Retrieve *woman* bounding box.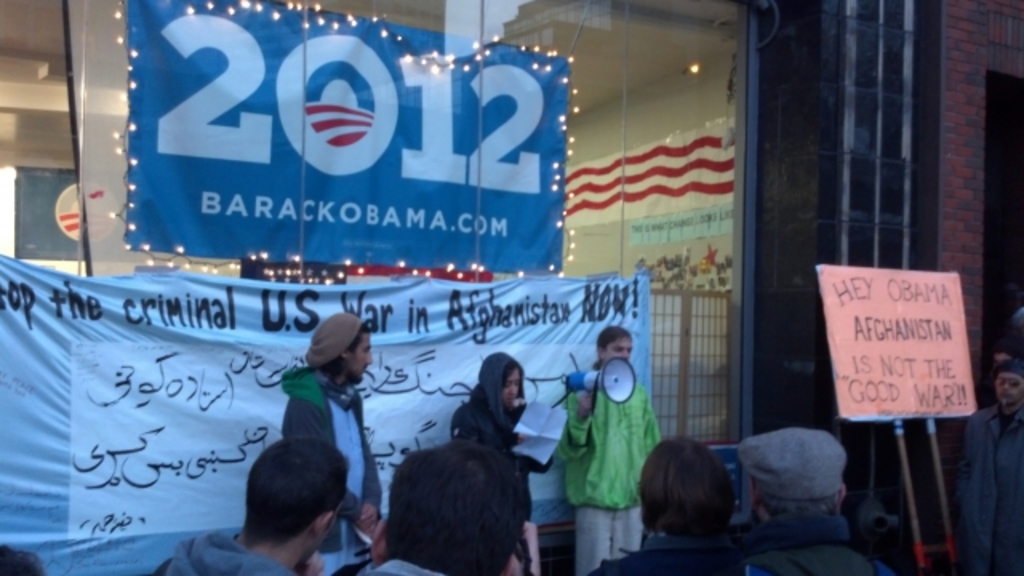
Bounding box: {"left": 445, "top": 347, "right": 565, "bottom": 574}.
